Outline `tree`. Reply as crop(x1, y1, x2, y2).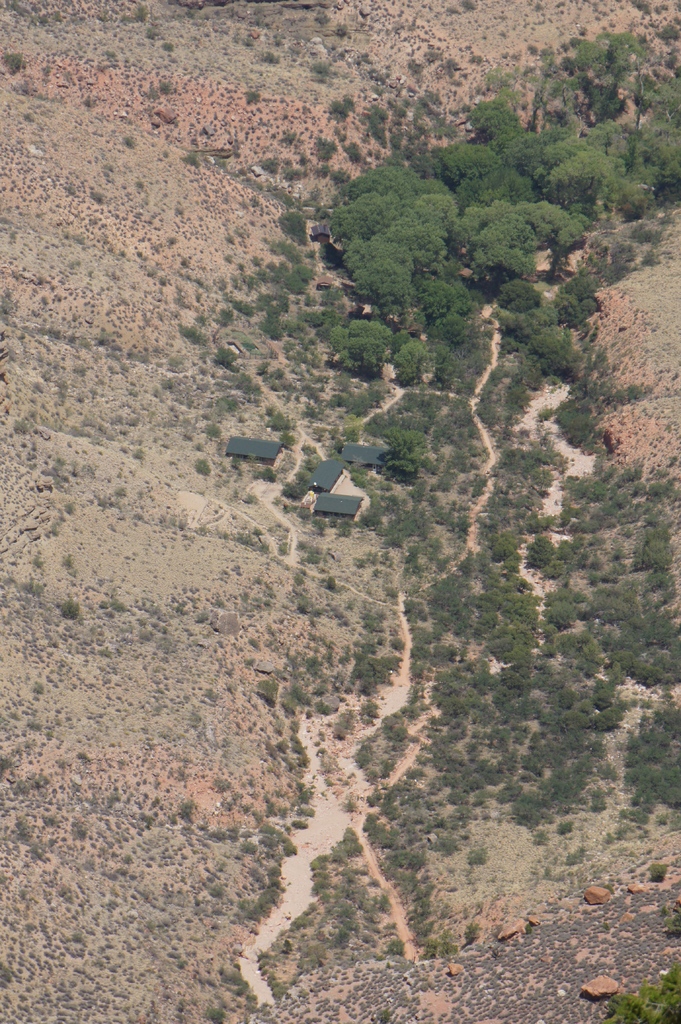
crop(330, 316, 393, 375).
